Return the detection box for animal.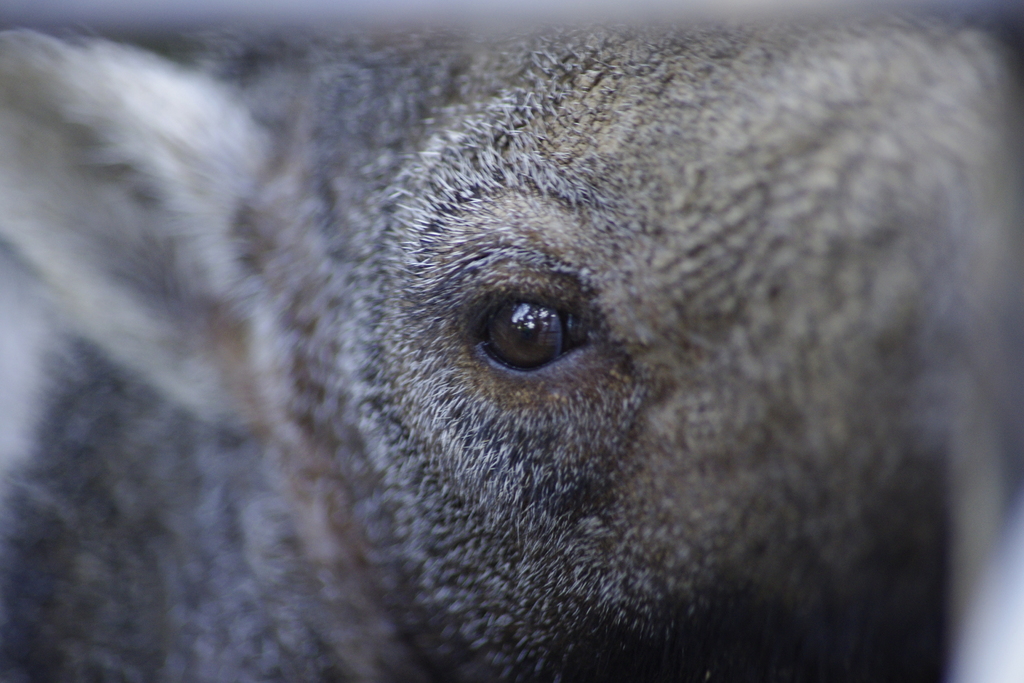
crop(0, 30, 1001, 682).
